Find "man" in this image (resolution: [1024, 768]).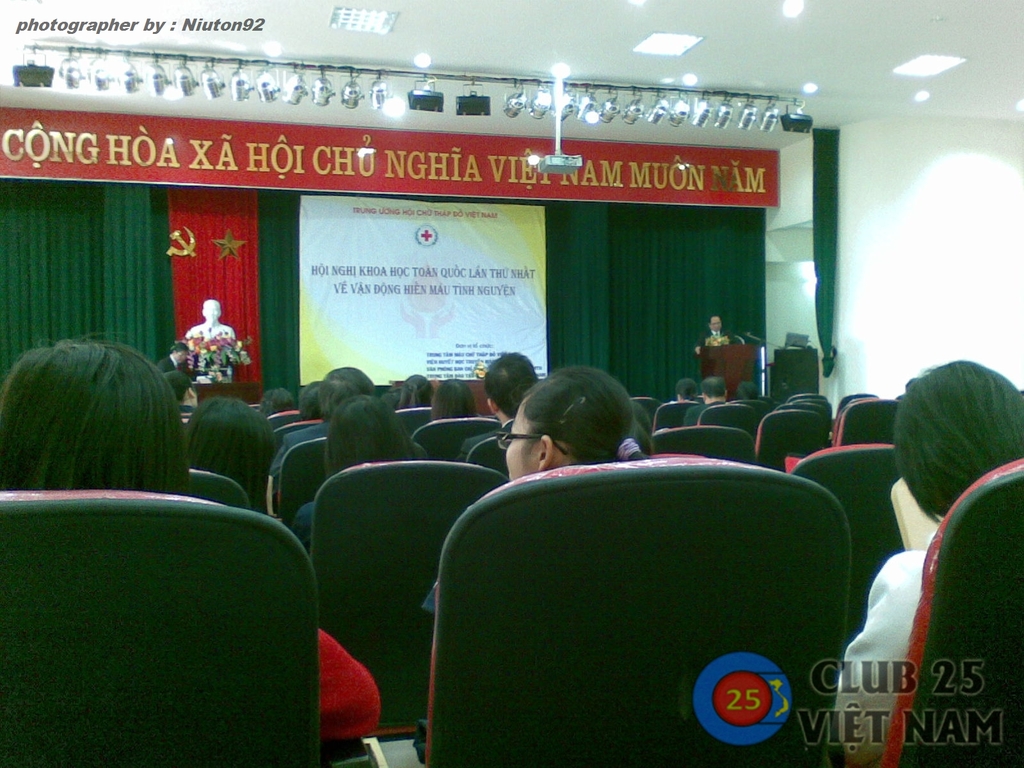
<region>448, 346, 541, 465</region>.
